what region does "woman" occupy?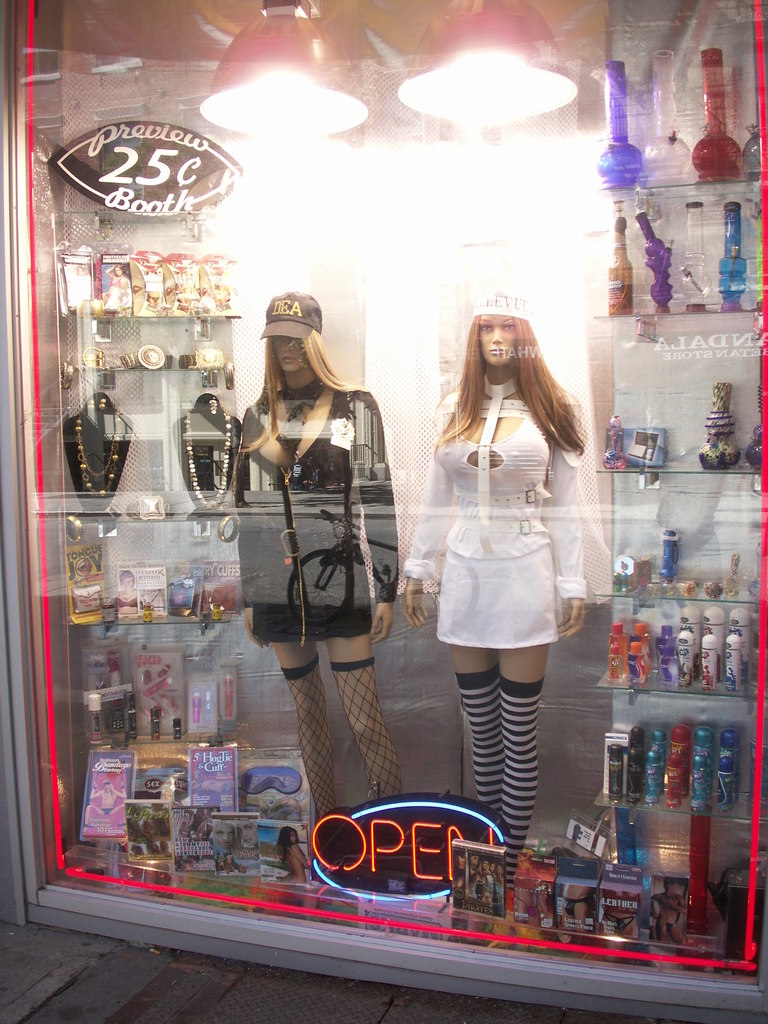
bbox=[240, 818, 258, 847].
